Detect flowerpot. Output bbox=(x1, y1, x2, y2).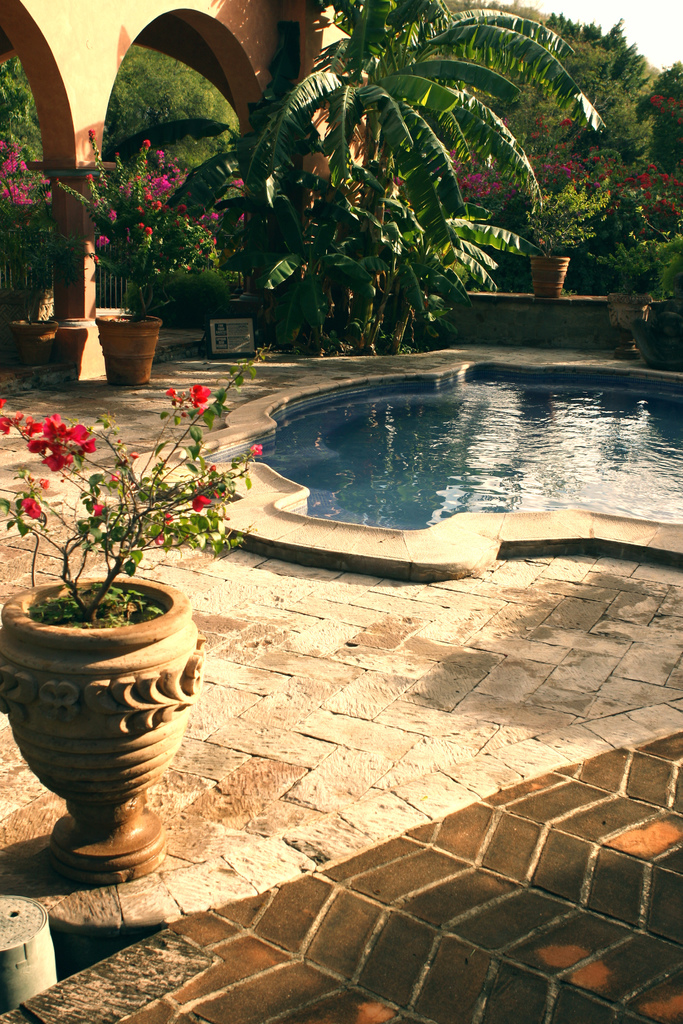
bbox=(4, 593, 190, 879).
